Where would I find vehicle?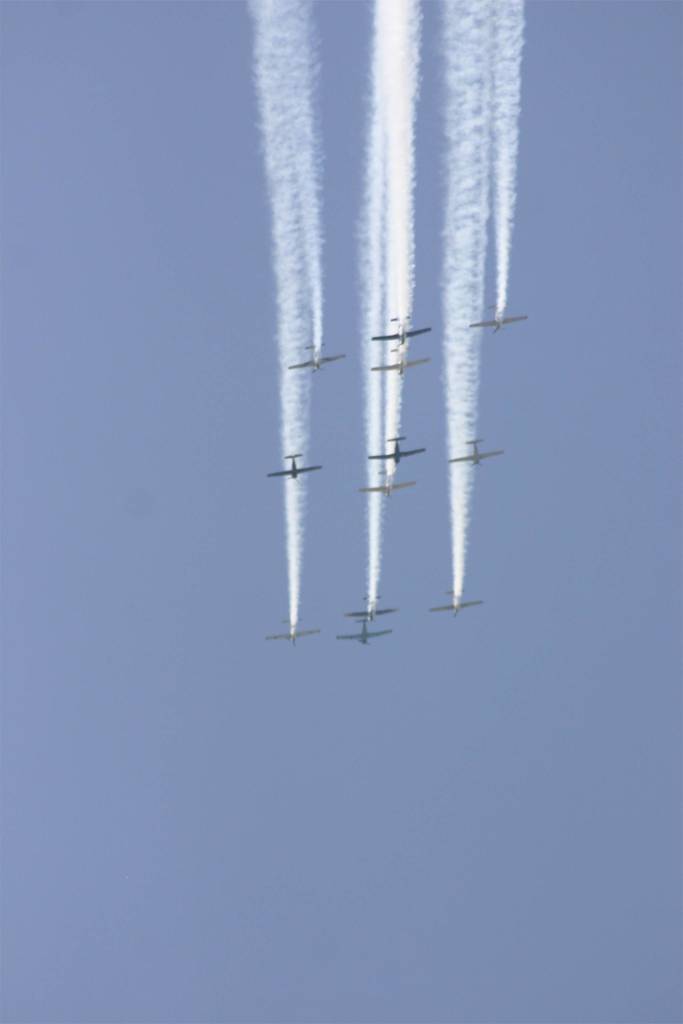
At BBox(468, 299, 527, 335).
